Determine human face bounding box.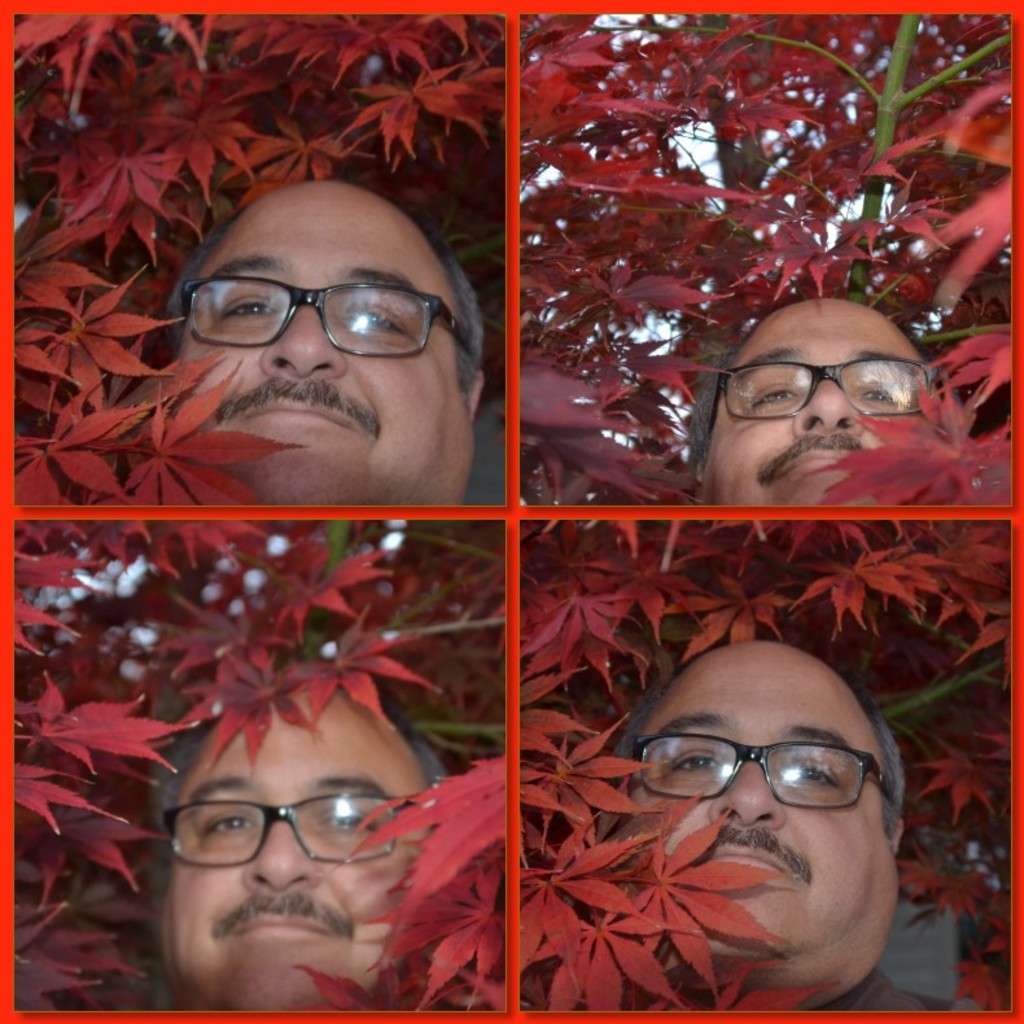
Determined: crop(174, 176, 471, 503).
